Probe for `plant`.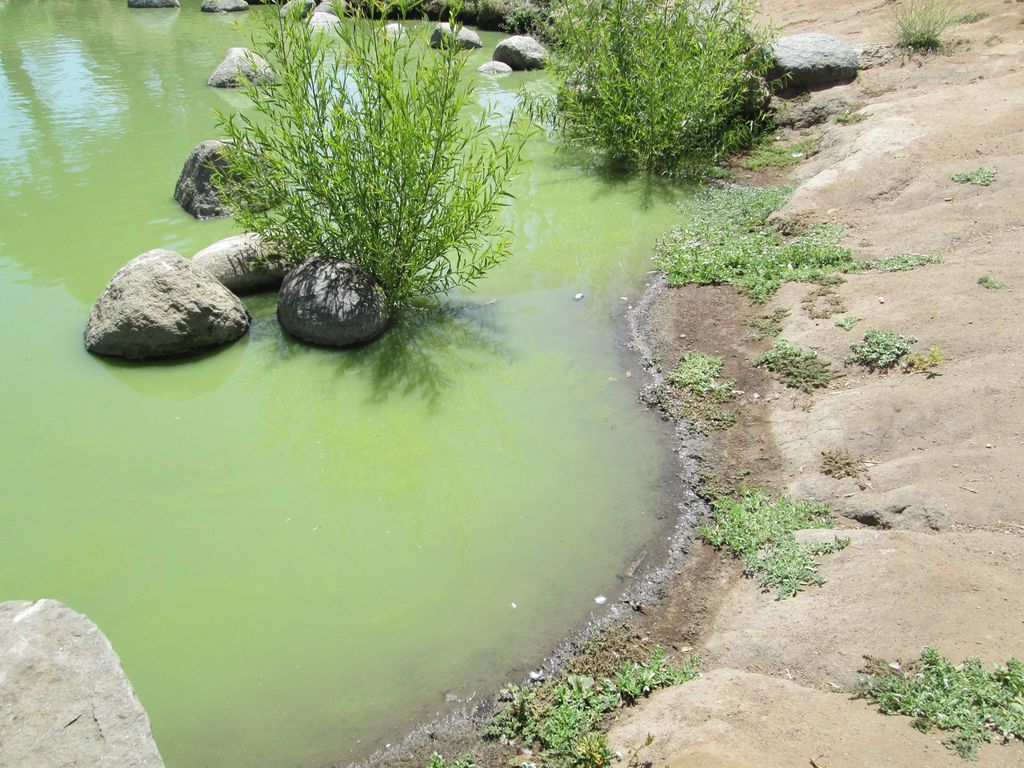
Probe result: l=838, t=638, r=1021, b=755.
